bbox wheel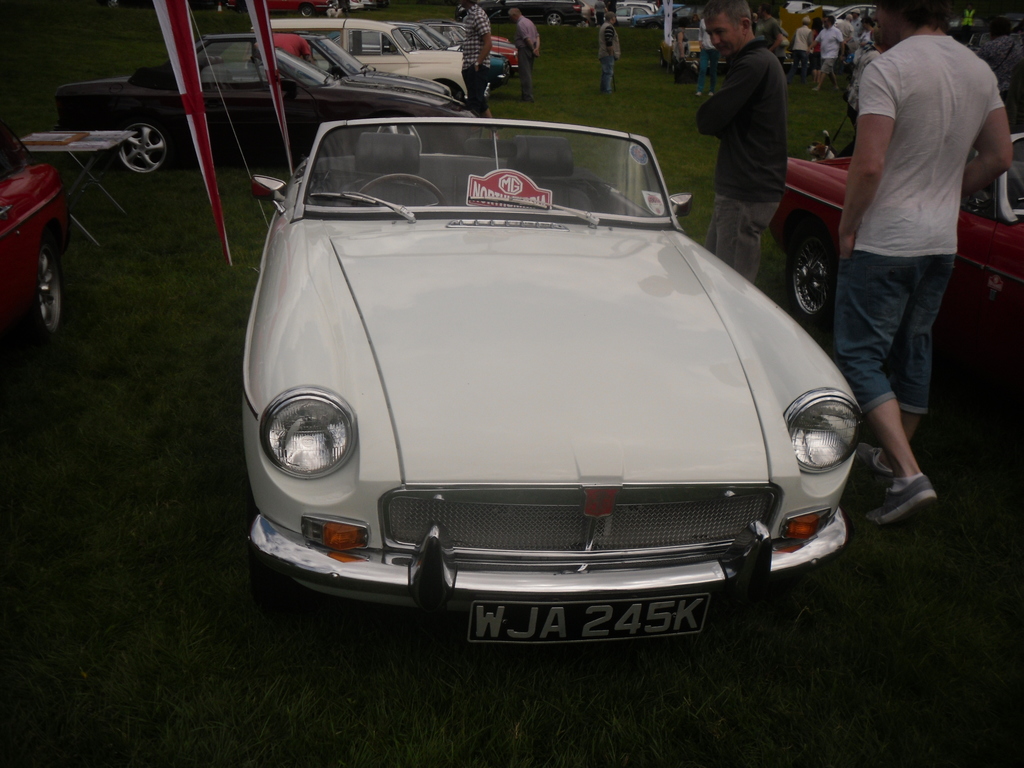
rect(113, 113, 170, 174)
